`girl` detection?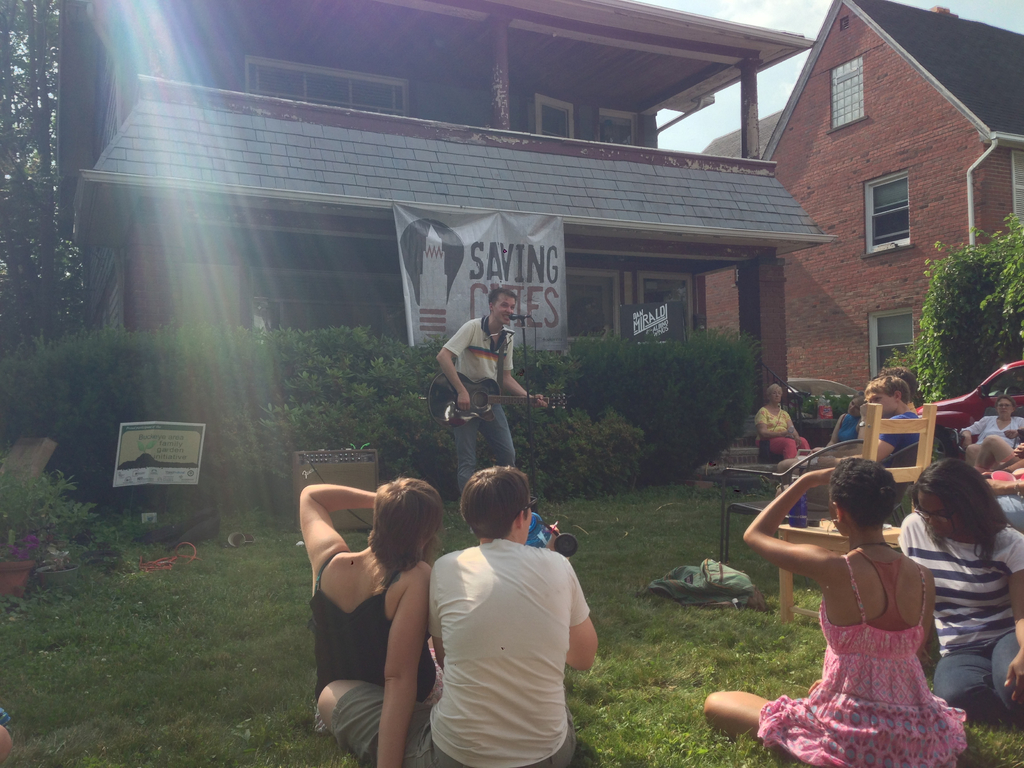
box(703, 460, 967, 767)
